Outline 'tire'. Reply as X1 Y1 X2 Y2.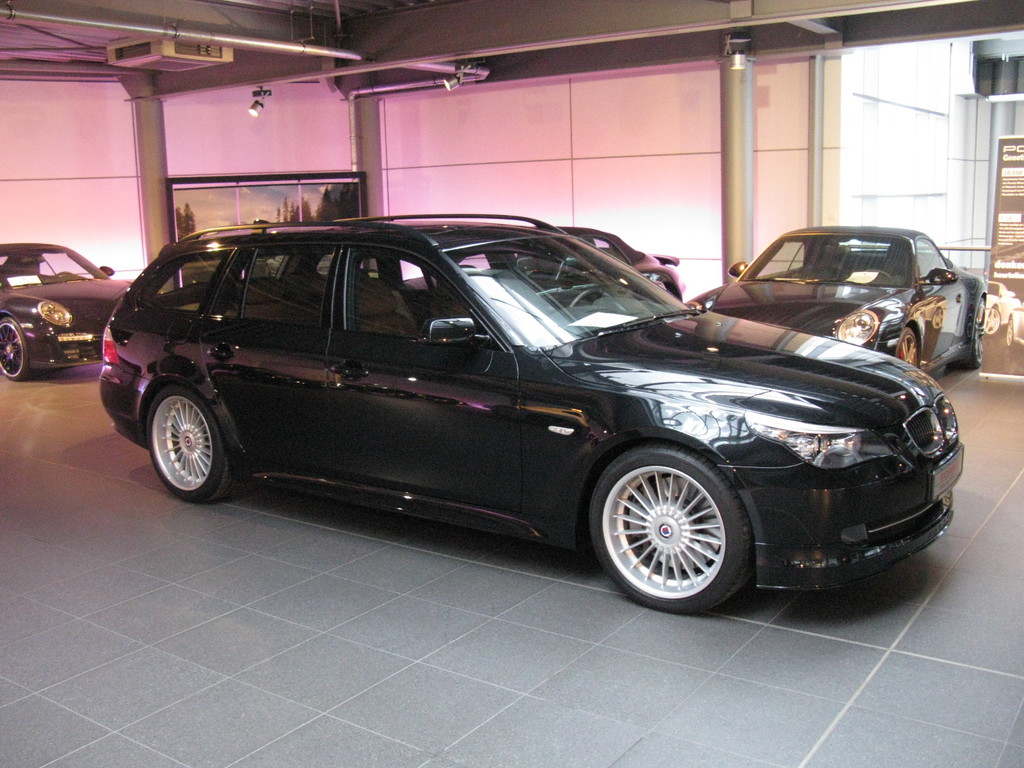
591 450 748 615.
